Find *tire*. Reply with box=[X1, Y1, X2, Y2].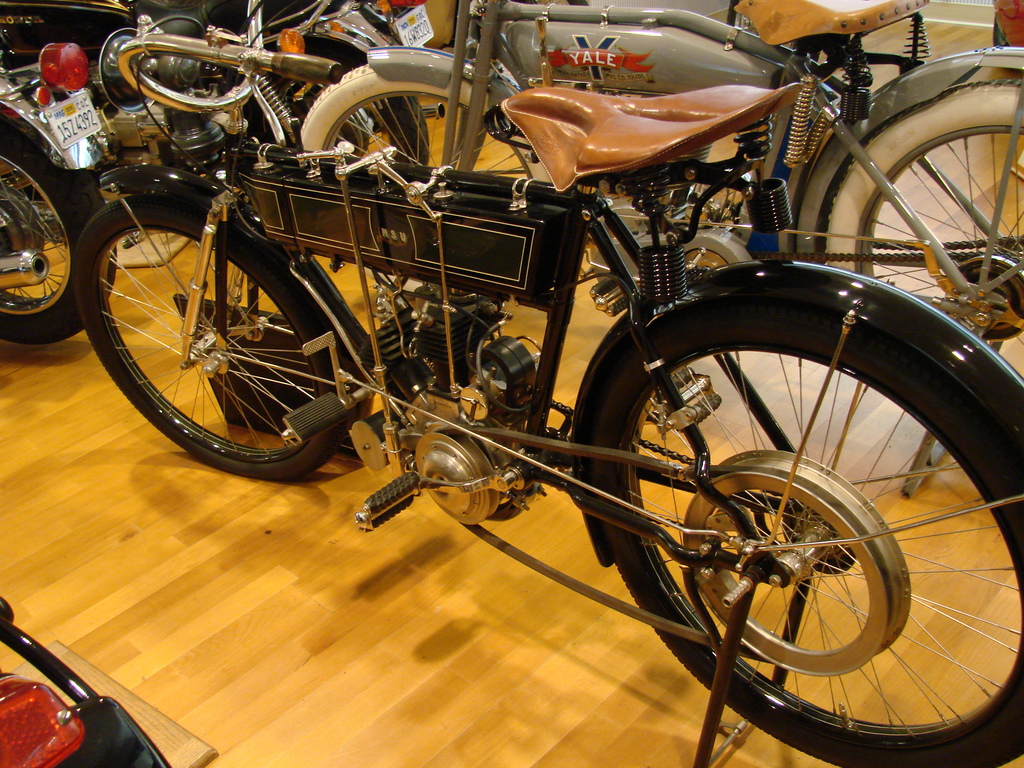
box=[824, 78, 1023, 376].
